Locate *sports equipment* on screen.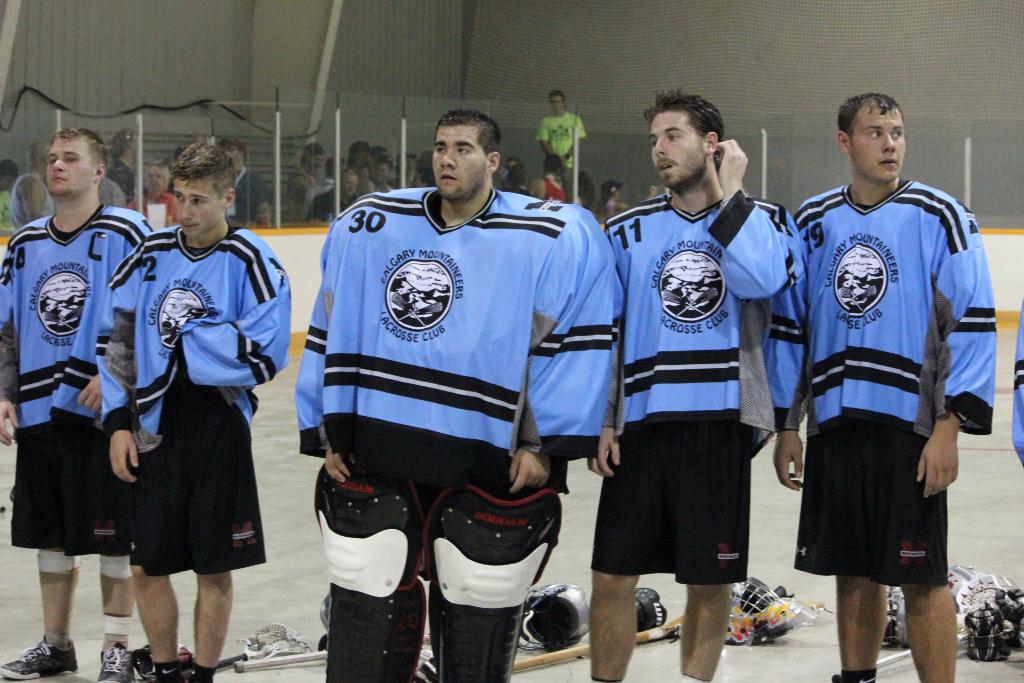
On screen at [212,645,250,675].
